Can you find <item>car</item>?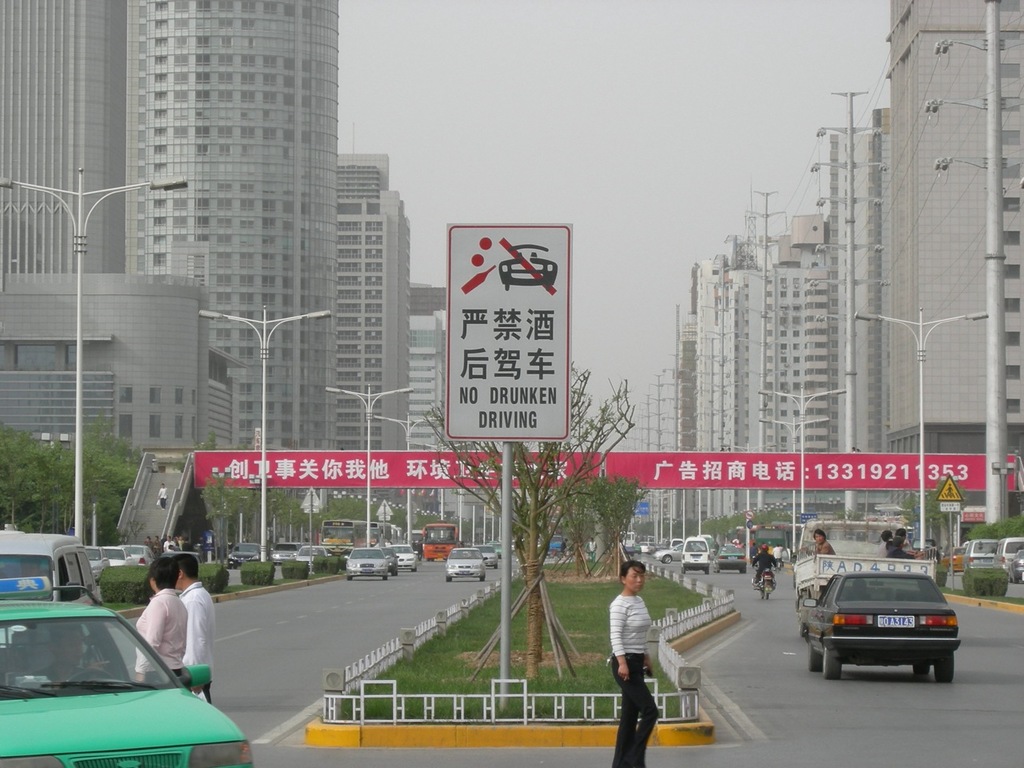
Yes, bounding box: 993/530/1023/580.
